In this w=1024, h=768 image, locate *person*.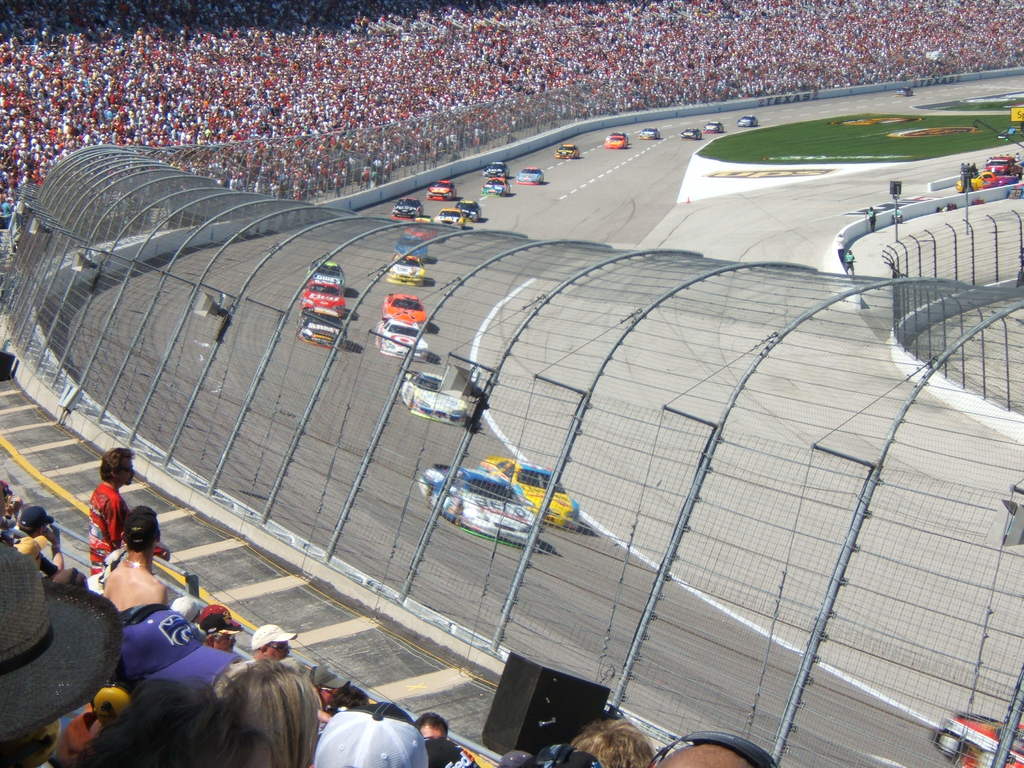
Bounding box: [11, 508, 67, 589].
